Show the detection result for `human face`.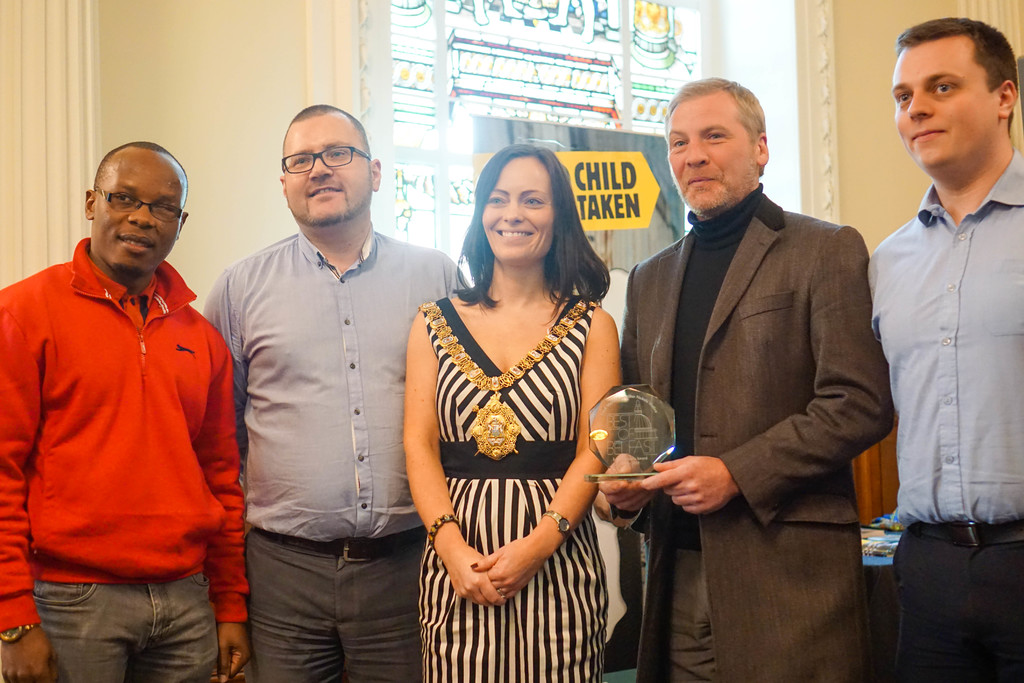
93, 148, 188, 273.
